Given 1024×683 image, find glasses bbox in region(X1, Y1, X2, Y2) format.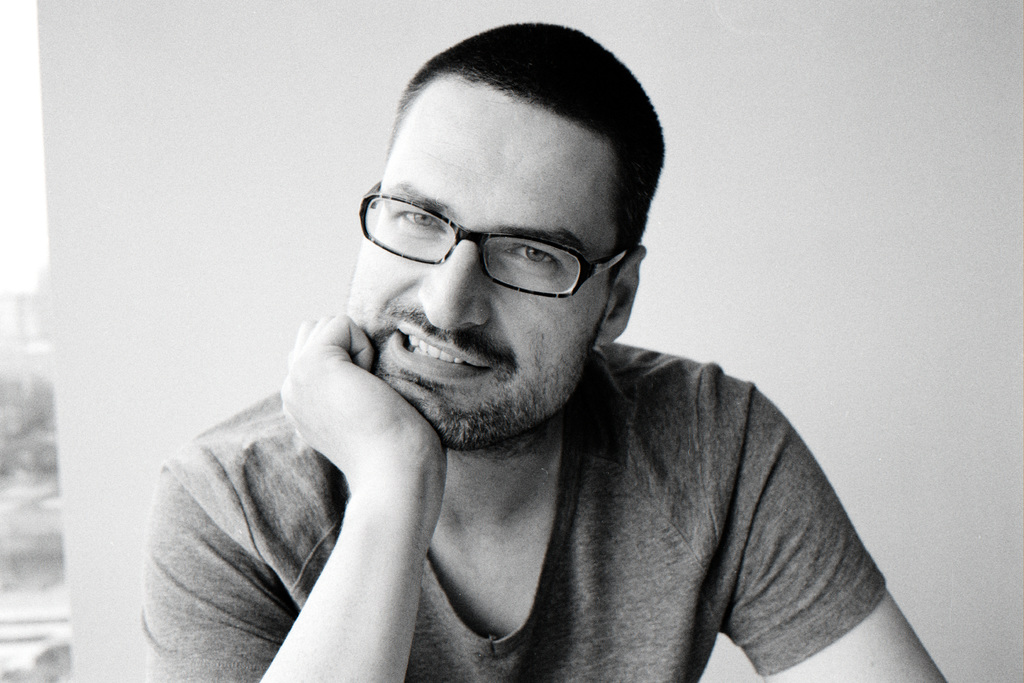
region(349, 173, 630, 294).
